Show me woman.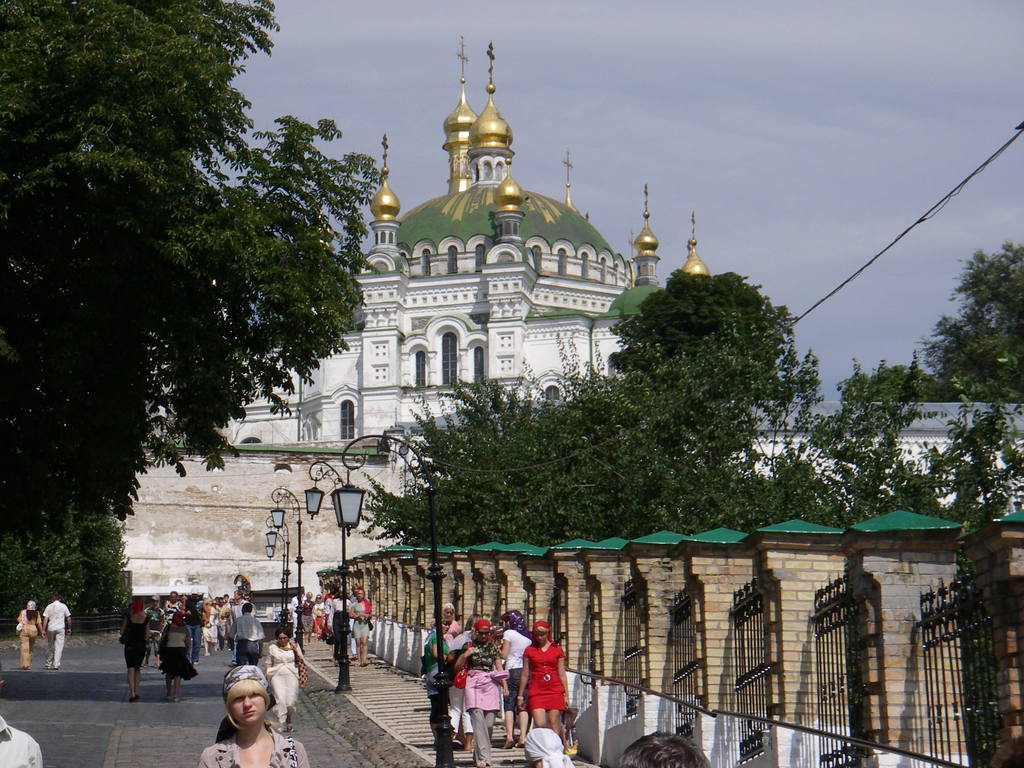
woman is here: [left=350, top=587, right=371, bottom=668].
